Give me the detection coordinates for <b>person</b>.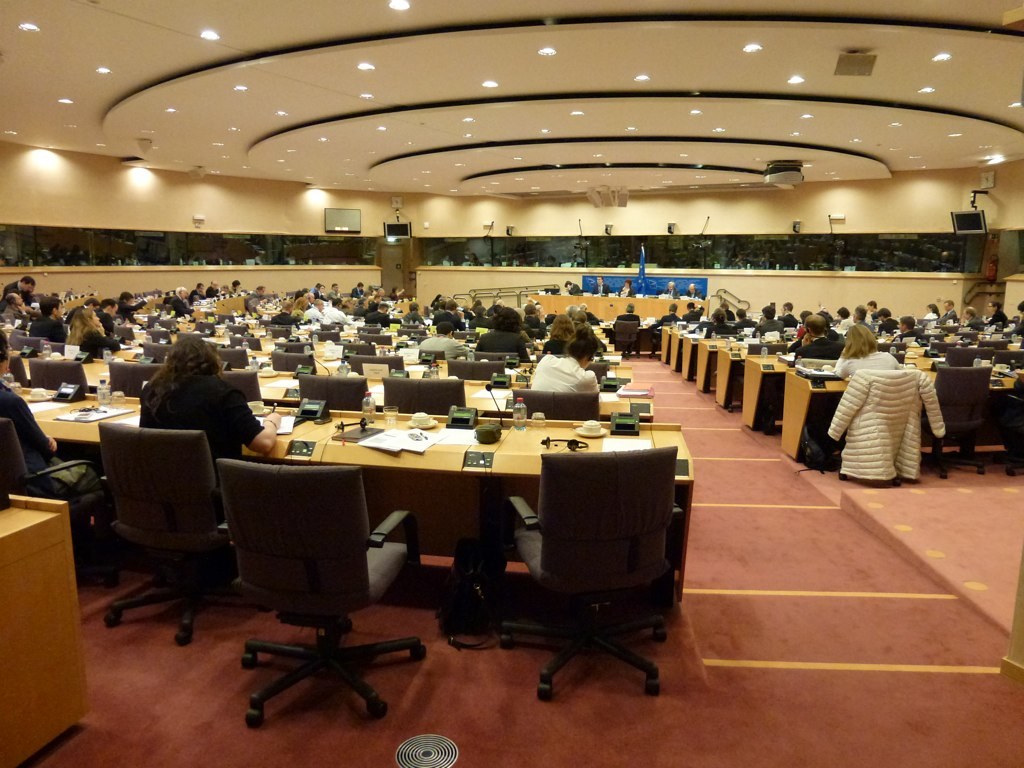
x1=540, y1=309, x2=578, y2=353.
